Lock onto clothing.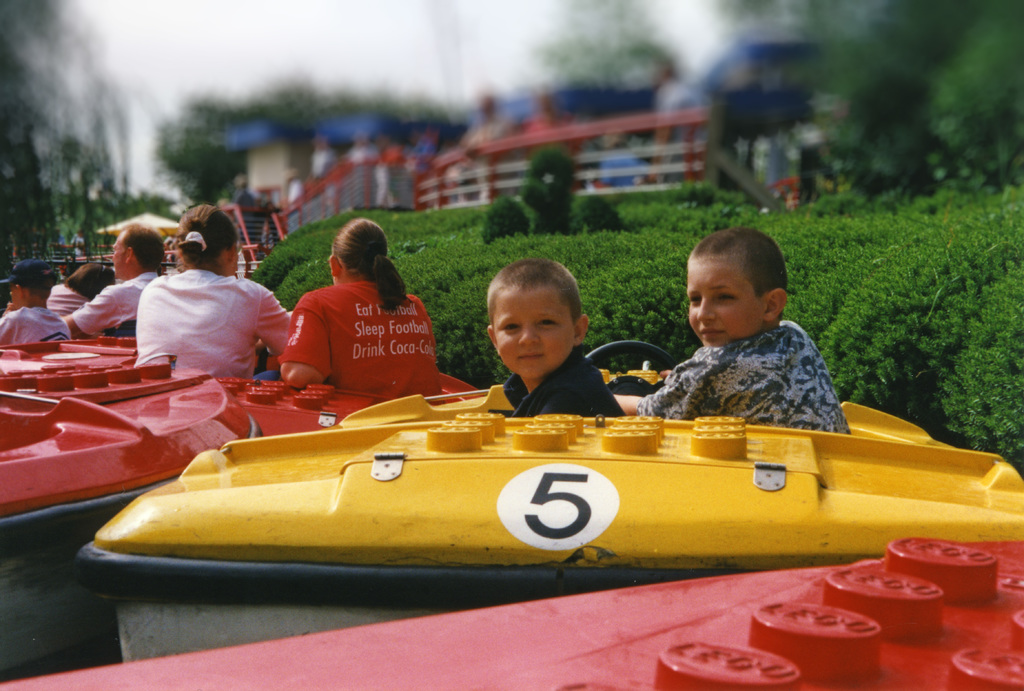
Locked: 104, 245, 293, 388.
